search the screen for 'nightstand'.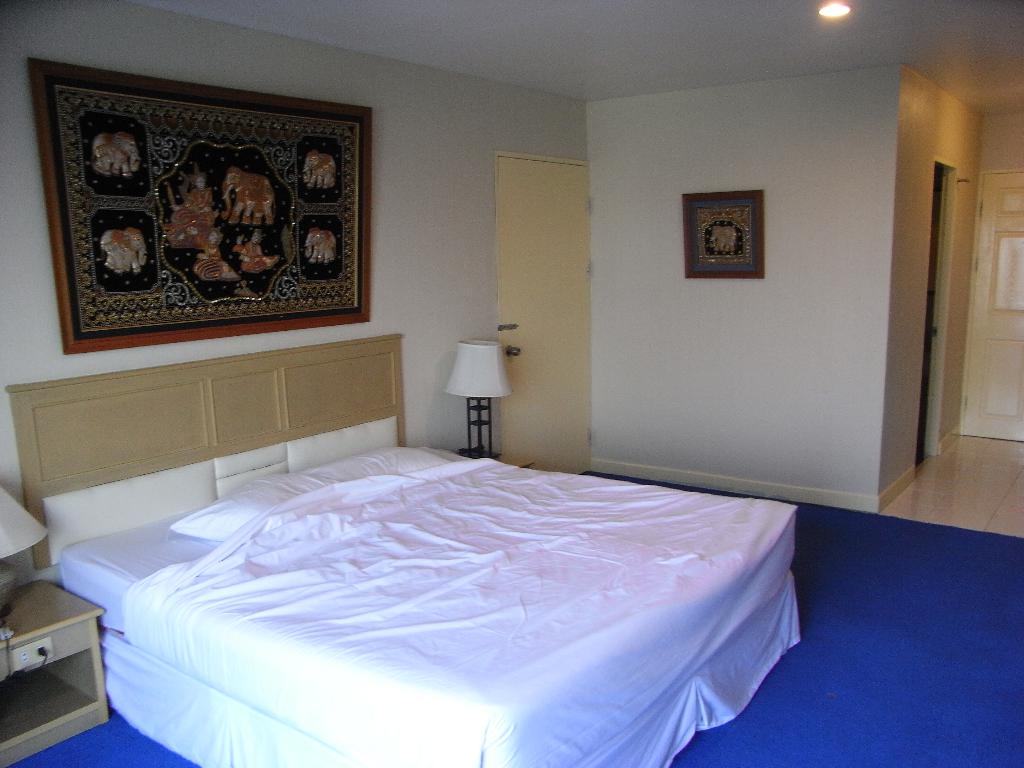
Found at left=445, top=429, right=535, bottom=476.
